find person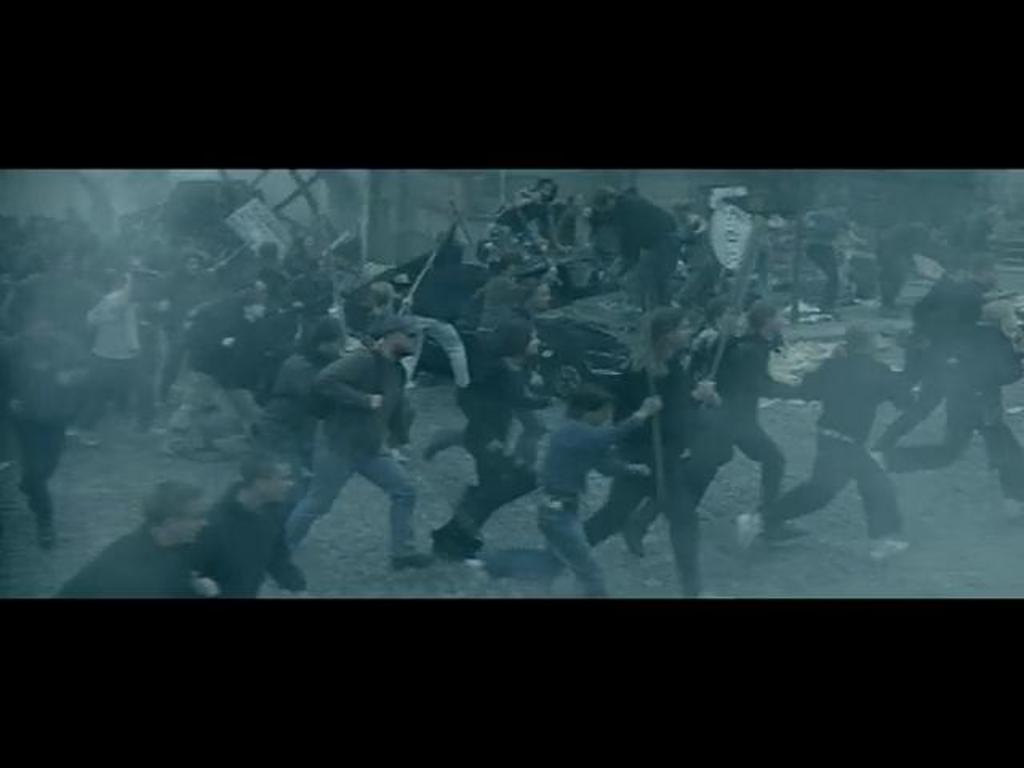
rect(581, 307, 701, 531)
